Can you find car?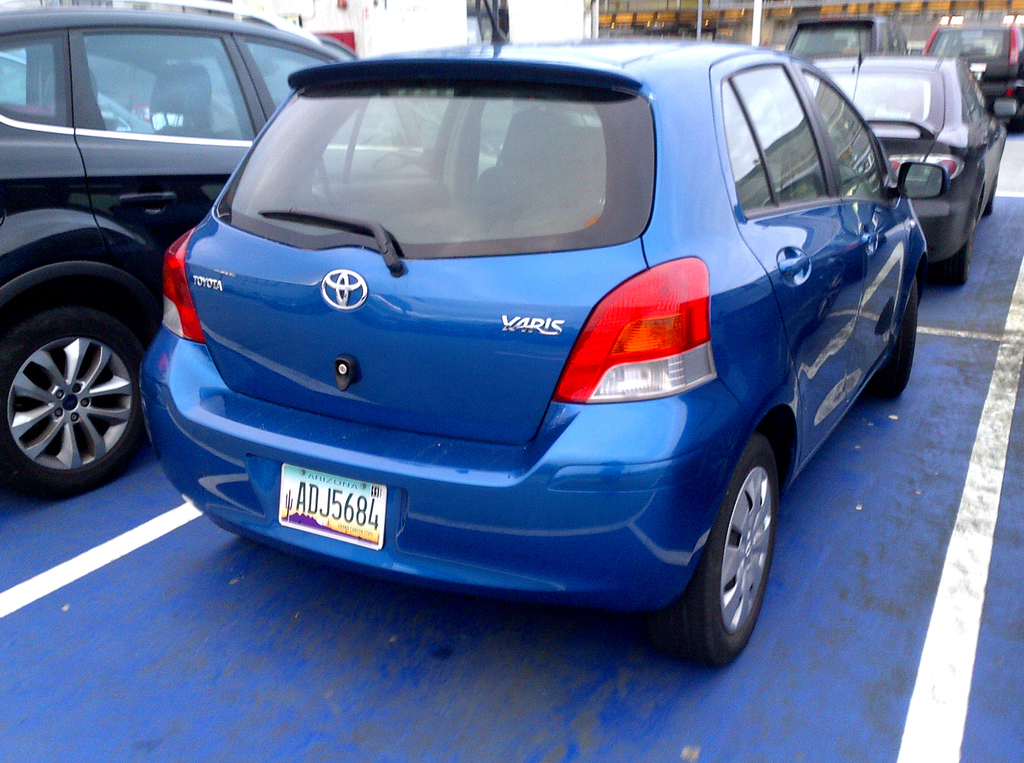
Yes, bounding box: [0, 3, 500, 498].
